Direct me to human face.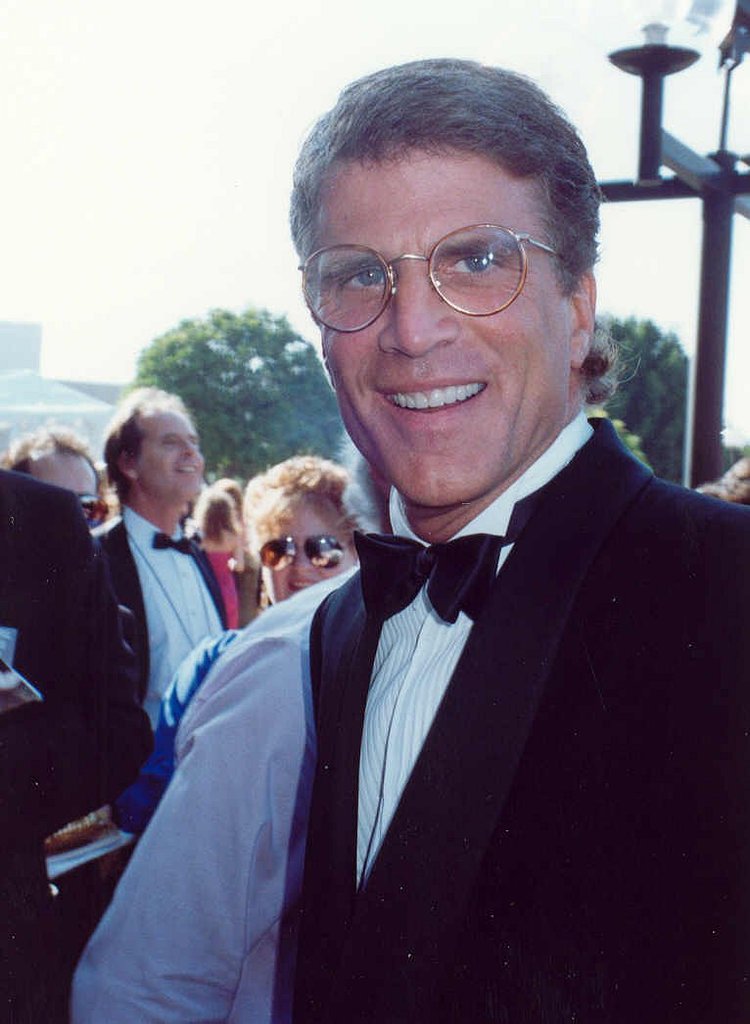
Direction: (129,405,211,500).
